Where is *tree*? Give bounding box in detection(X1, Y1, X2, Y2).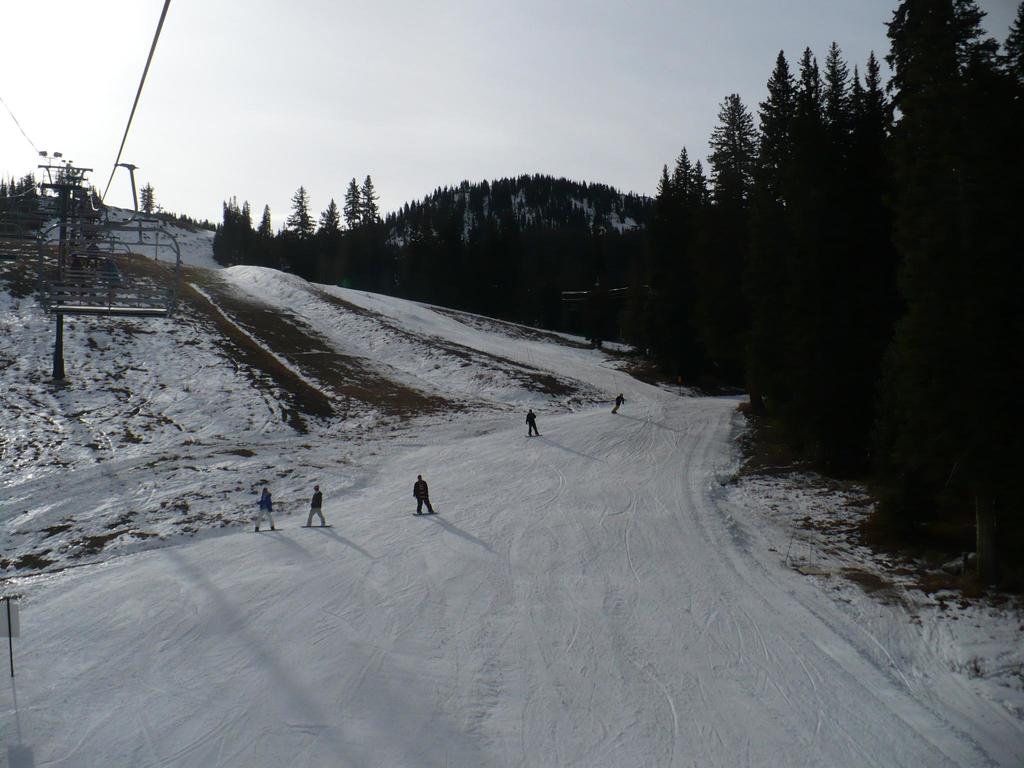
detection(346, 181, 367, 228).
